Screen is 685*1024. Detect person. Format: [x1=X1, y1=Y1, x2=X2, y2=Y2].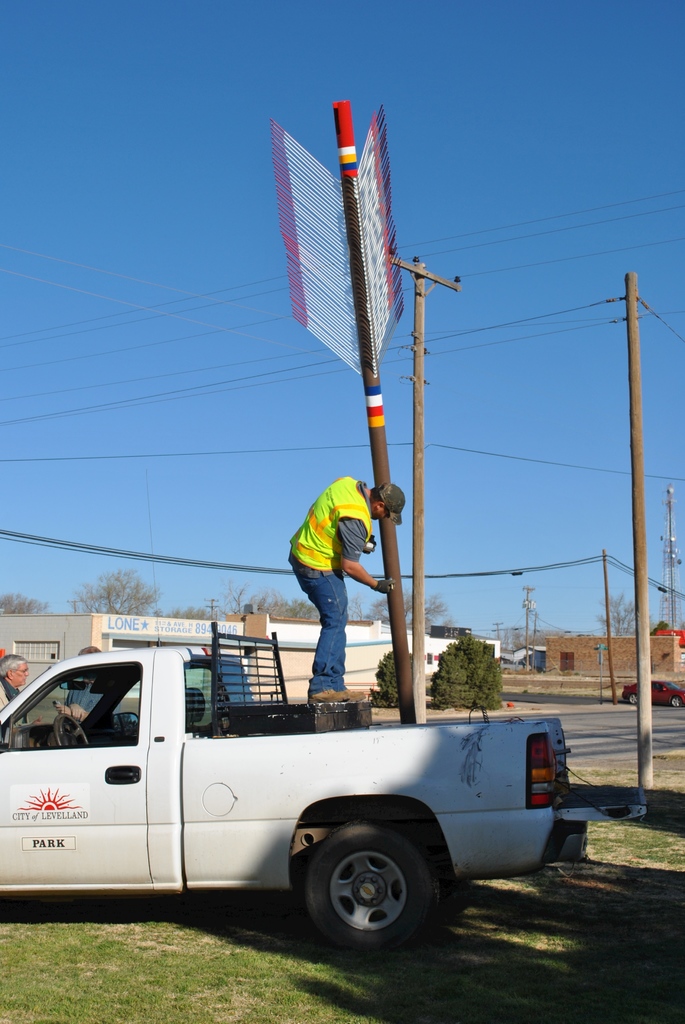
[x1=0, y1=653, x2=29, y2=710].
